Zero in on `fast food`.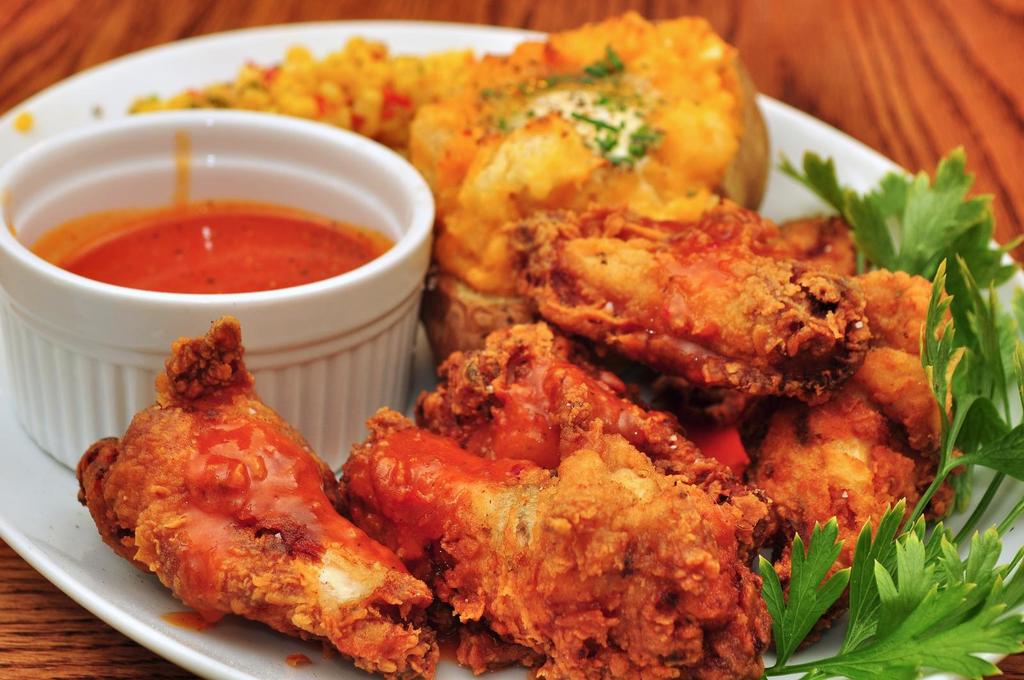
Zeroed in: 417/314/793/679.
